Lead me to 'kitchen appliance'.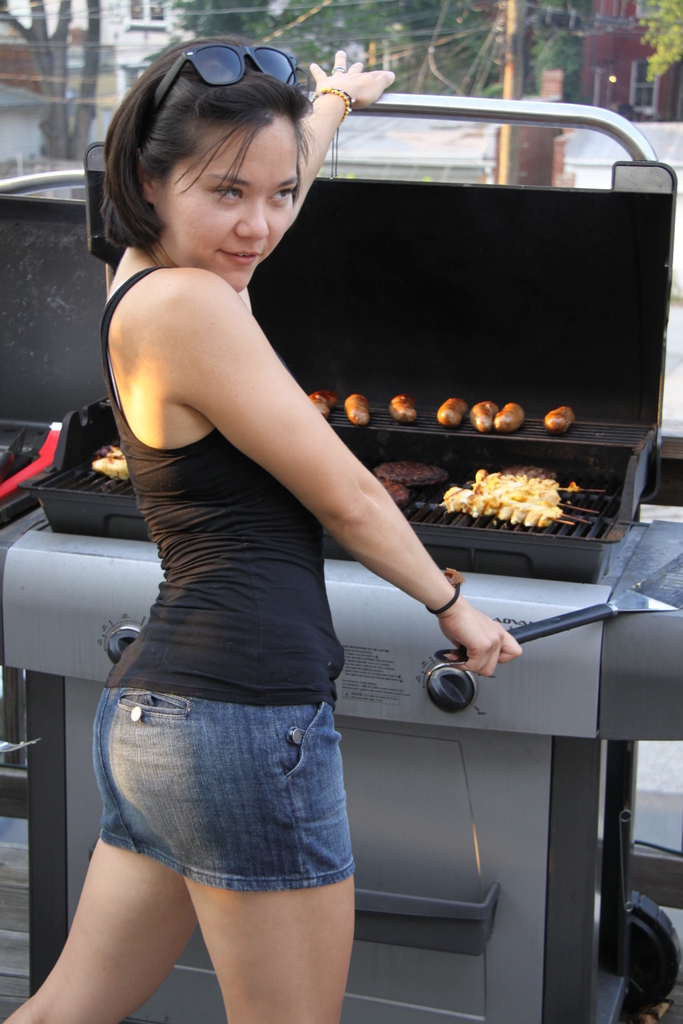
Lead to [0, 93, 682, 1016].
